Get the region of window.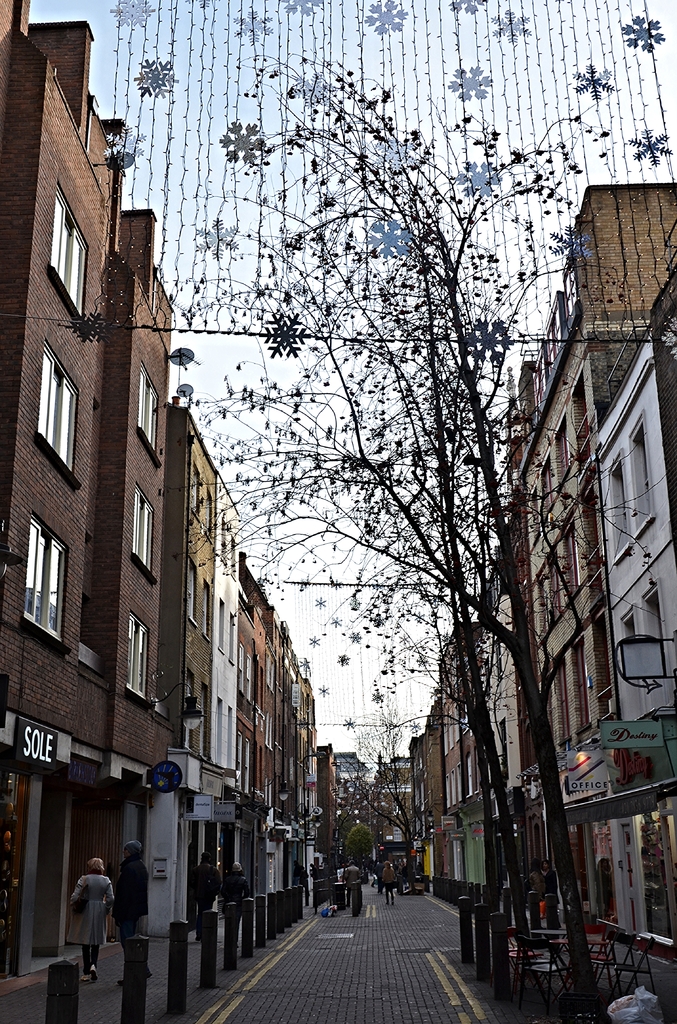
bbox(138, 361, 161, 469).
